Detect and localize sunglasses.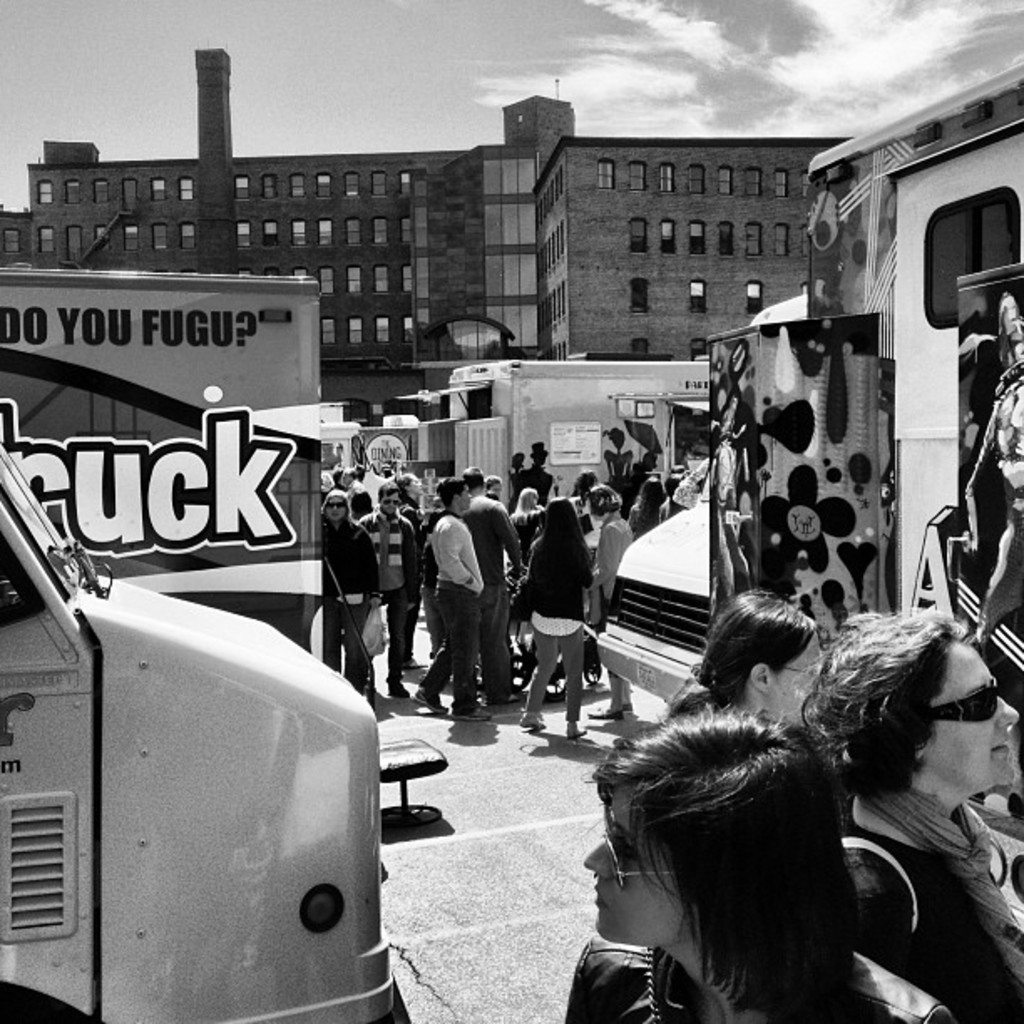
Localized at detection(930, 679, 999, 721).
